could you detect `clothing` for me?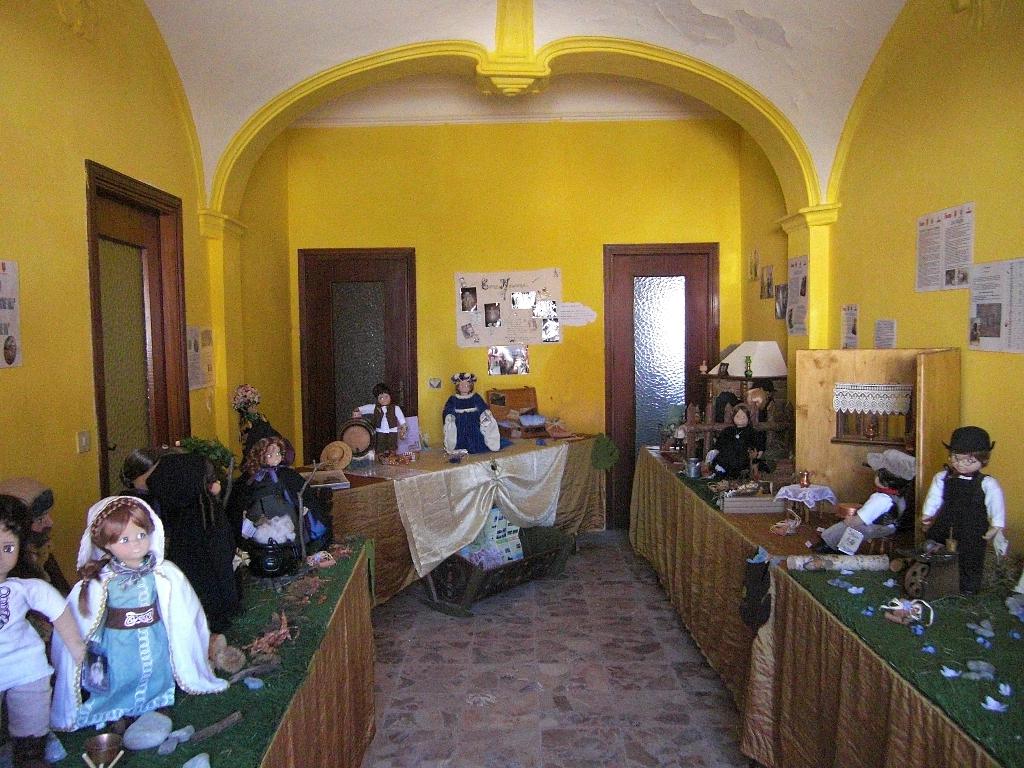
Detection result: region(816, 488, 903, 553).
